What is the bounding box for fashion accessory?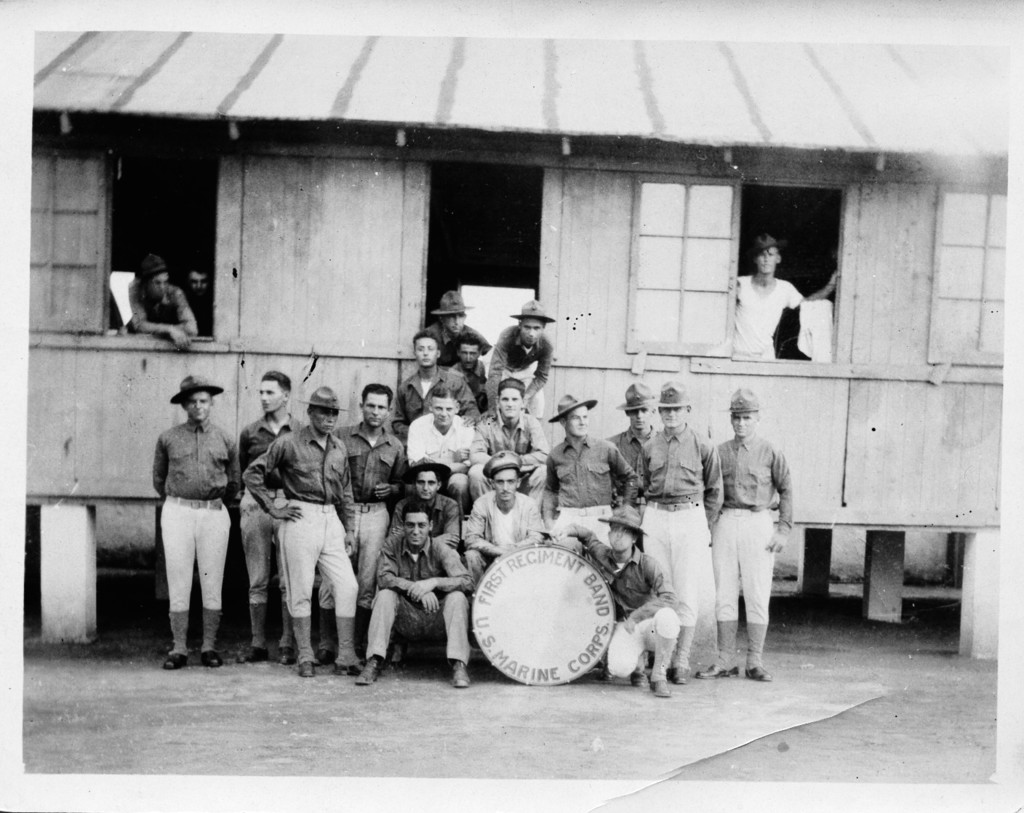
l=163, t=652, r=187, b=667.
